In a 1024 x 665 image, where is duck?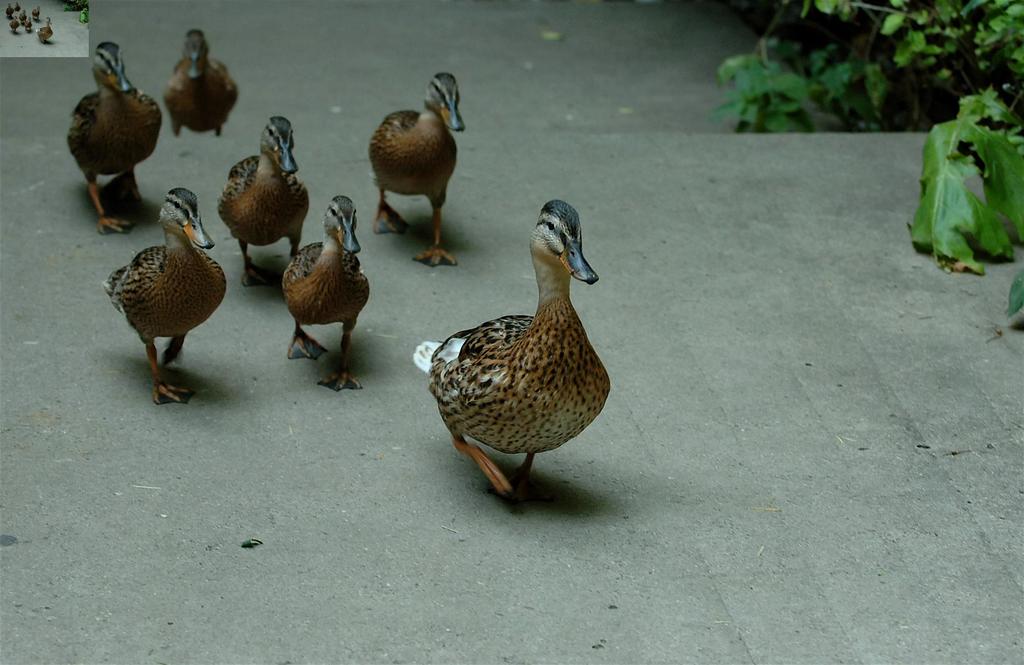
(x1=61, y1=38, x2=168, y2=241).
